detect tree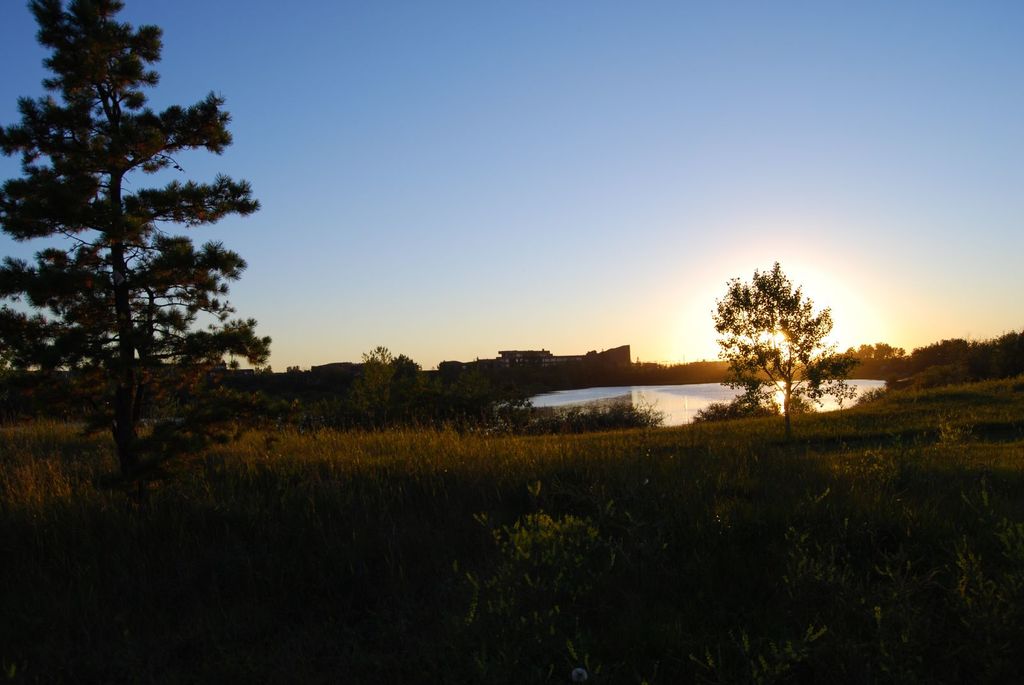
region(715, 265, 850, 450)
